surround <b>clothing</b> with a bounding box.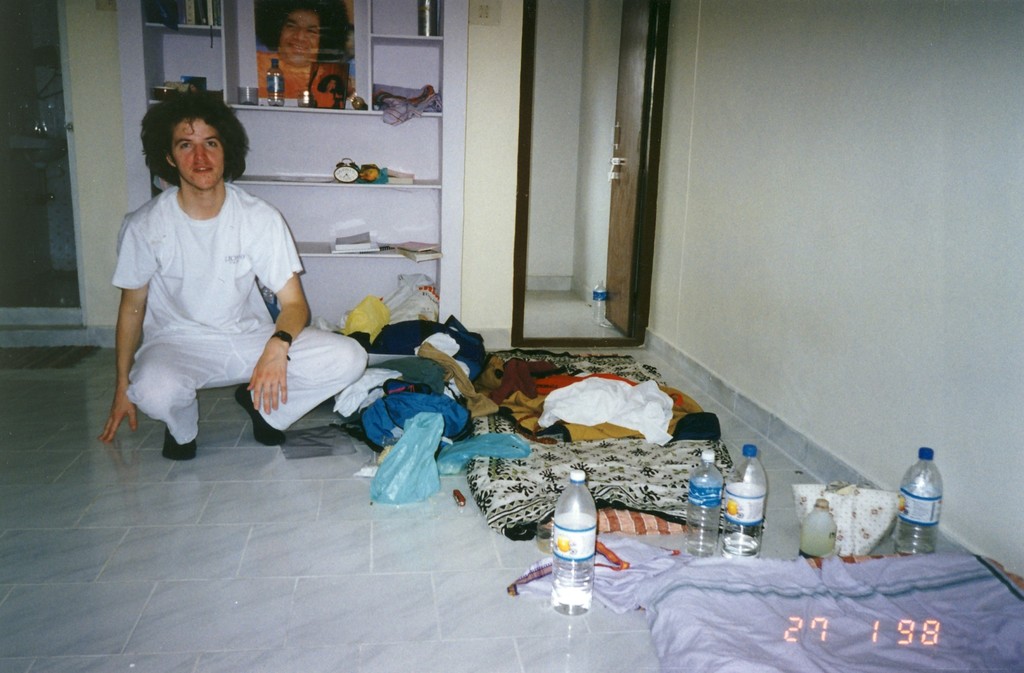
rect(129, 161, 351, 450).
